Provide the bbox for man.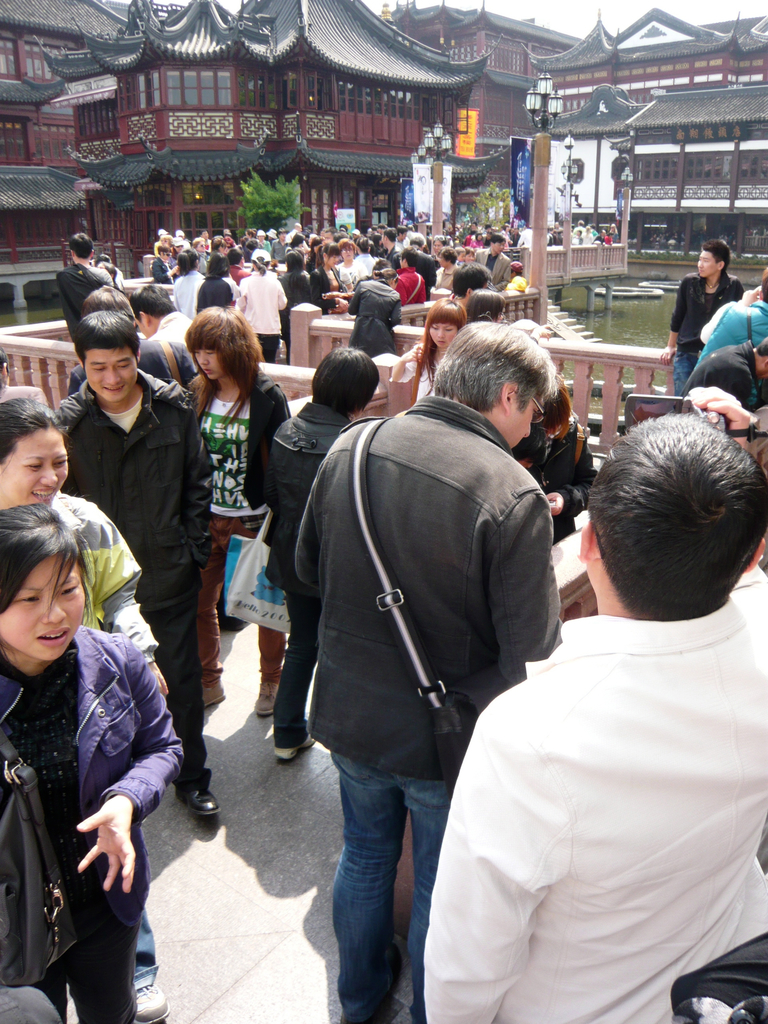
(left=273, top=285, right=572, bottom=961).
